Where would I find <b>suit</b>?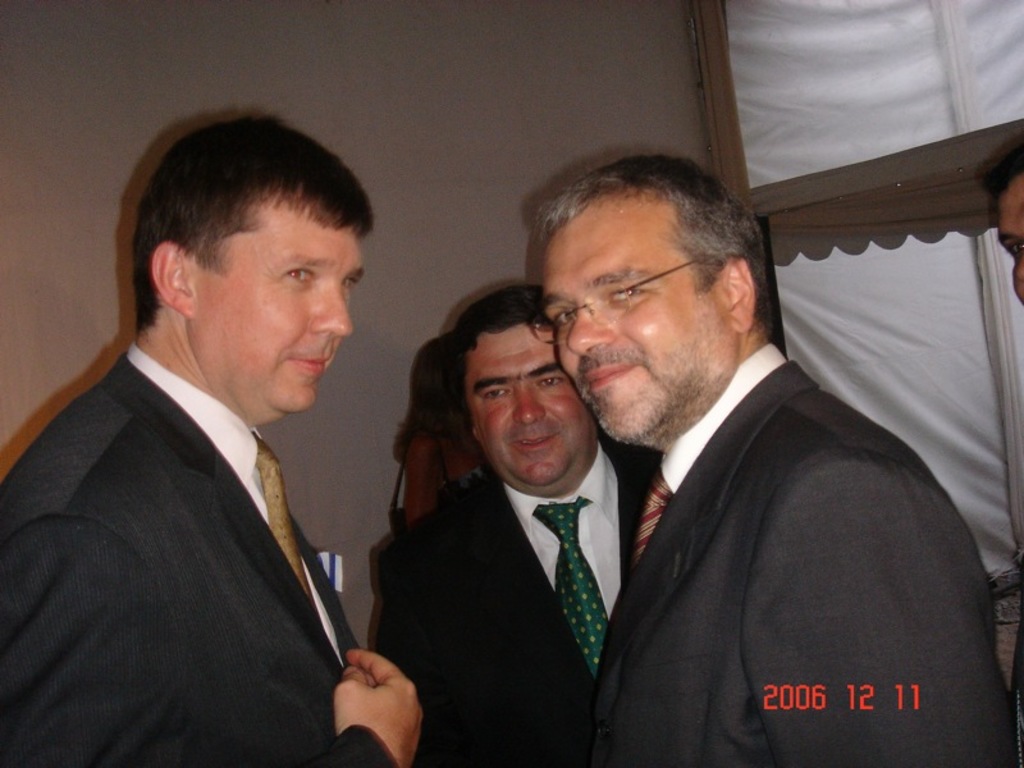
At (x1=5, y1=273, x2=416, y2=750).
